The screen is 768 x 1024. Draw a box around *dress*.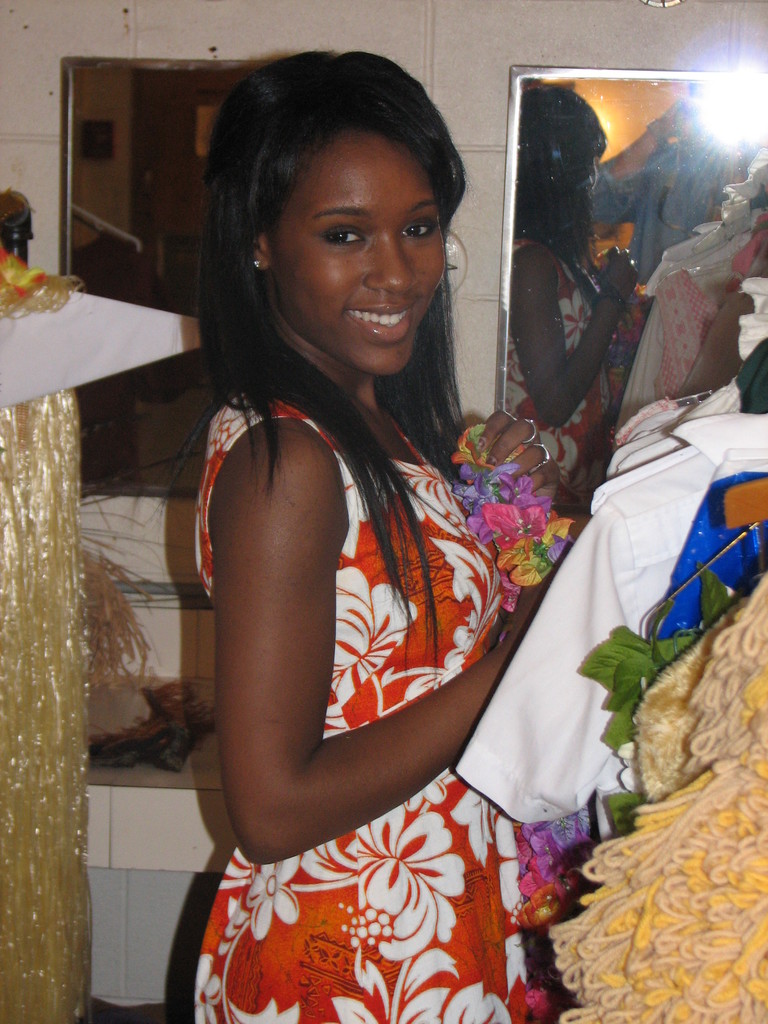
[x1=176, y1=372, x2=504, y2=1023].
